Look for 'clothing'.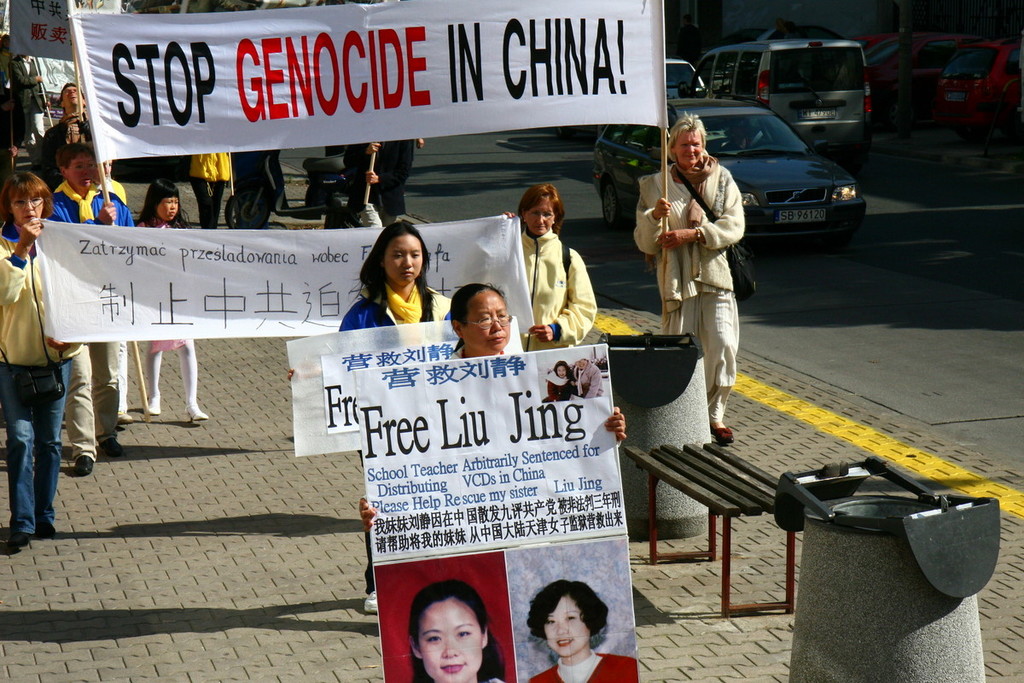
Found: rect(519, 229, 602, 351).
